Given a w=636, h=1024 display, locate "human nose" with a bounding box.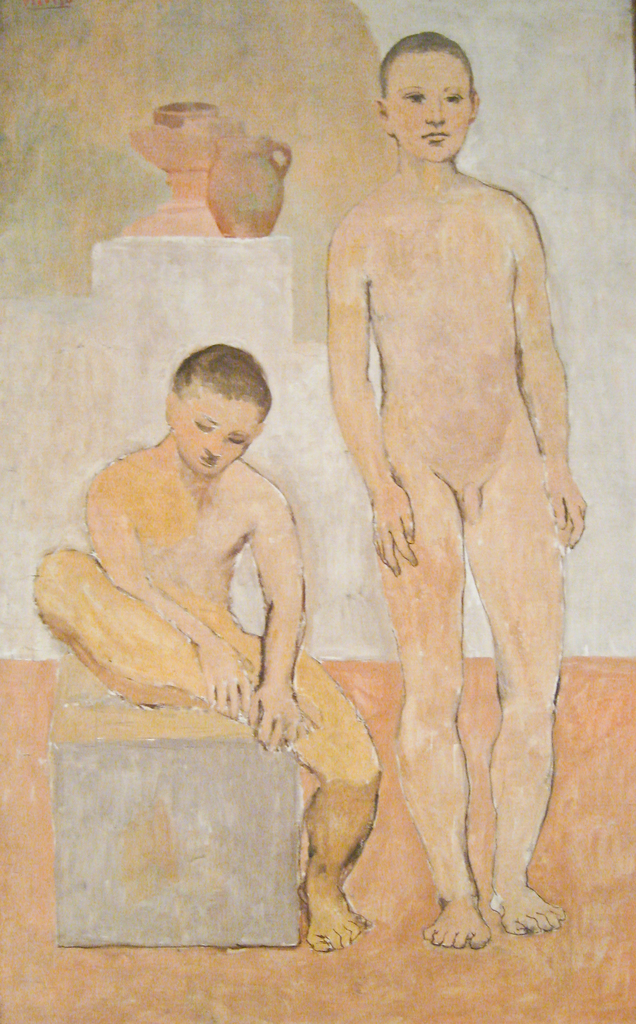
Located: region(421, 95, 442, 120).
